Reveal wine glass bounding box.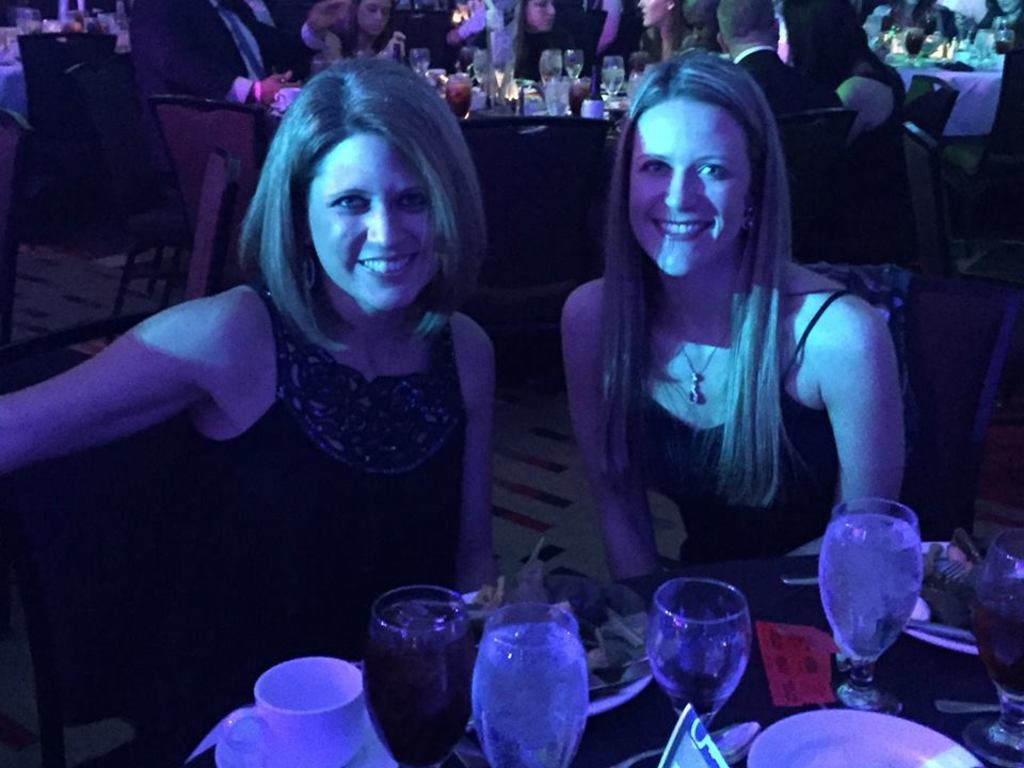
Revealed: bbox=(364, 580, 478, 767).
